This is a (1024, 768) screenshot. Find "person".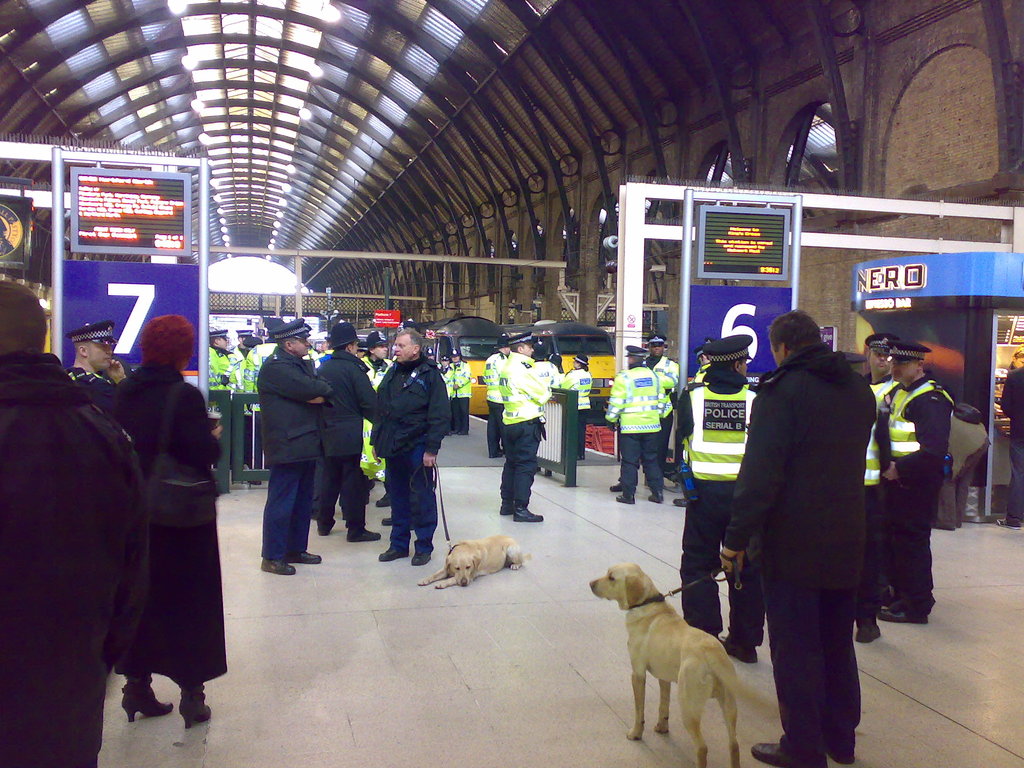
Bounding box: 865/328/898/639.
